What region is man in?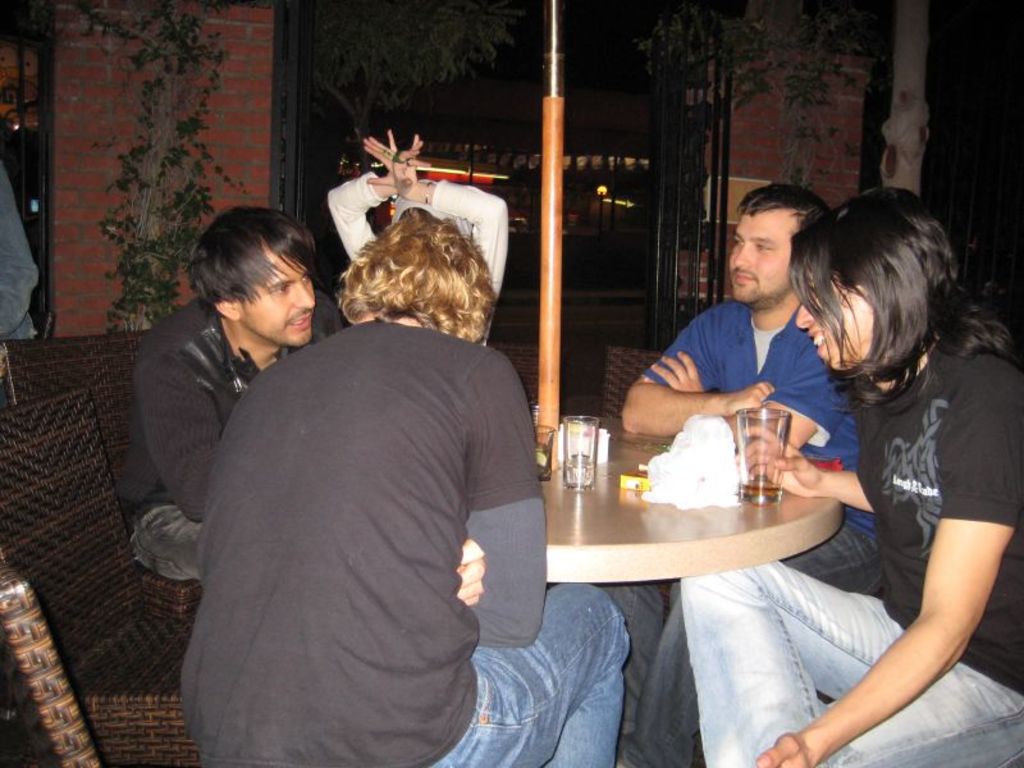
[x1=622, y1=184, x2=886, y2=767].
